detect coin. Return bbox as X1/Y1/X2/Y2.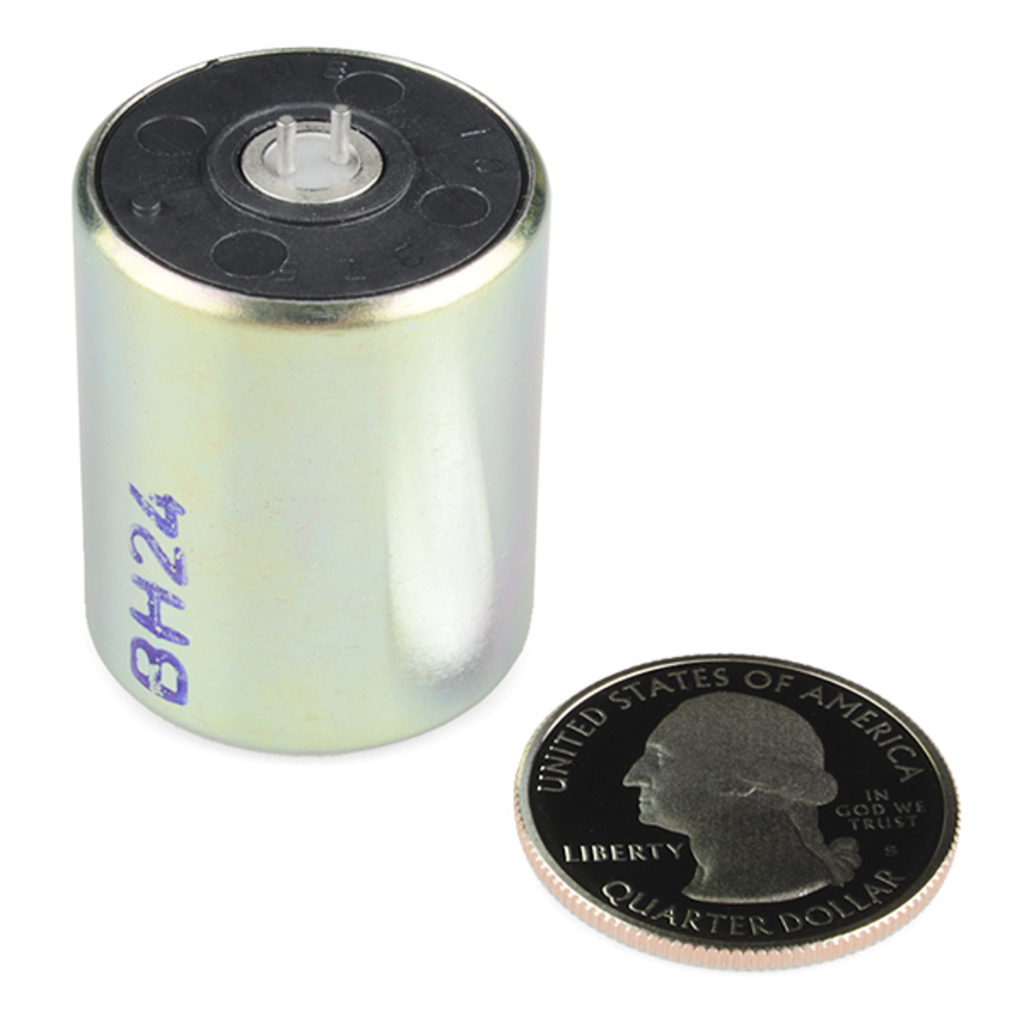
512/652/961/978.
